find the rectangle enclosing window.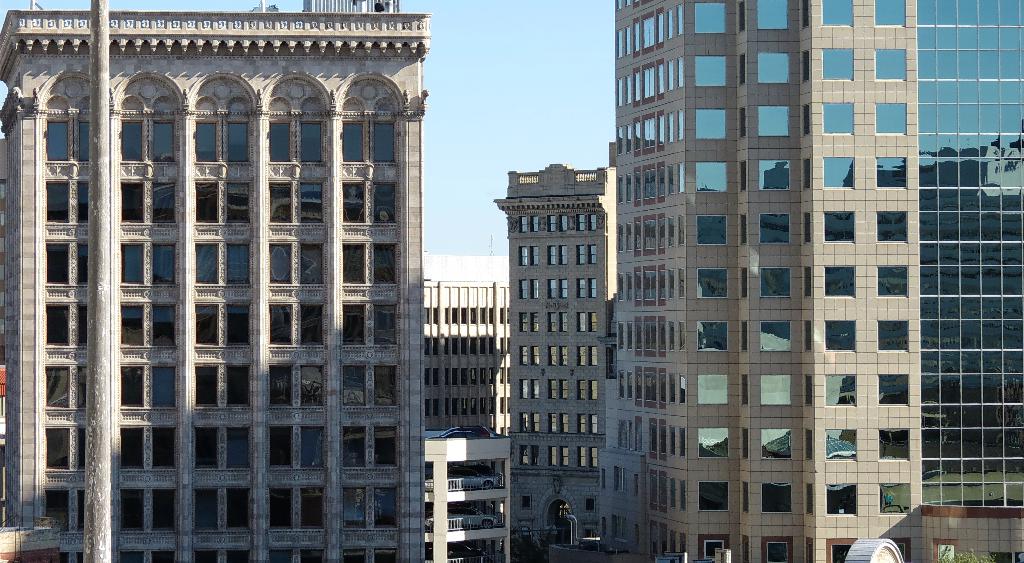
locate(698, 479, 729, 509).
